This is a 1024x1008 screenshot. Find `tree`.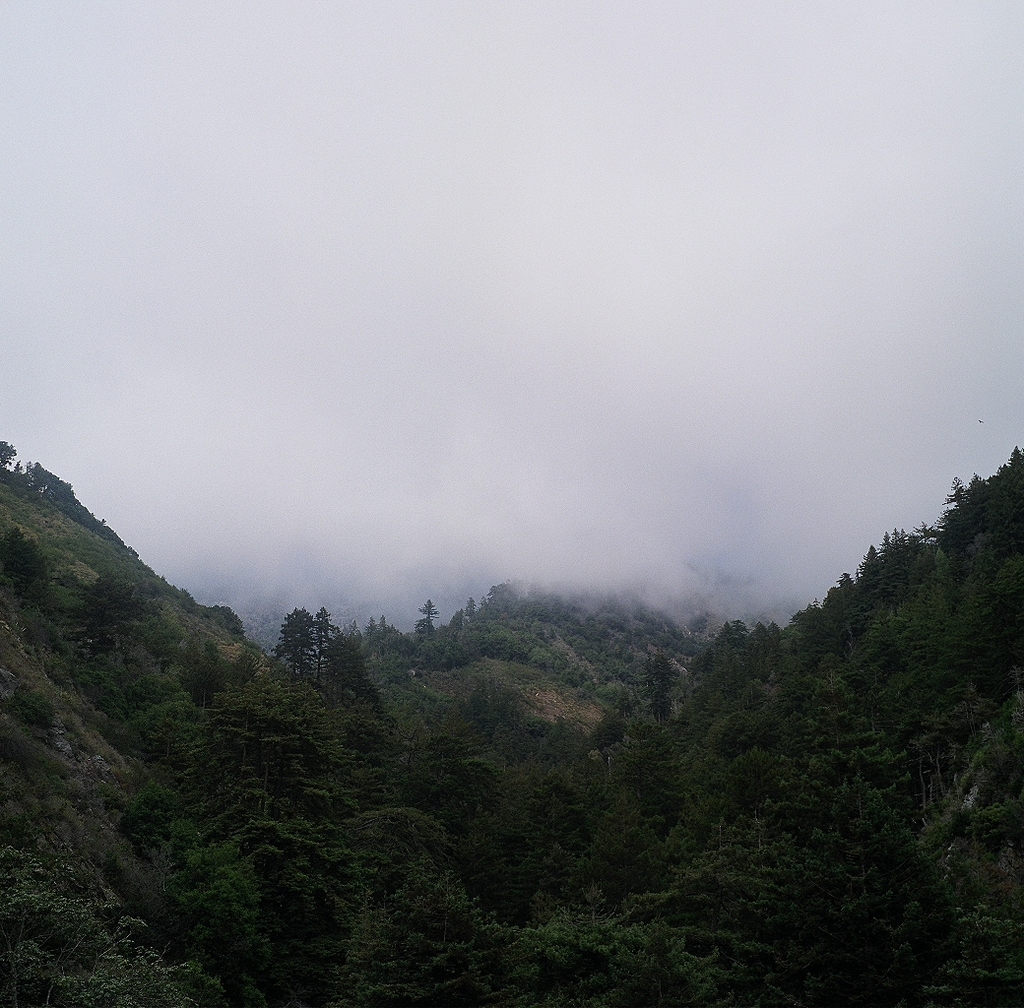
Bounding box: x1=0 y1=434 x2=18 y2=471.
